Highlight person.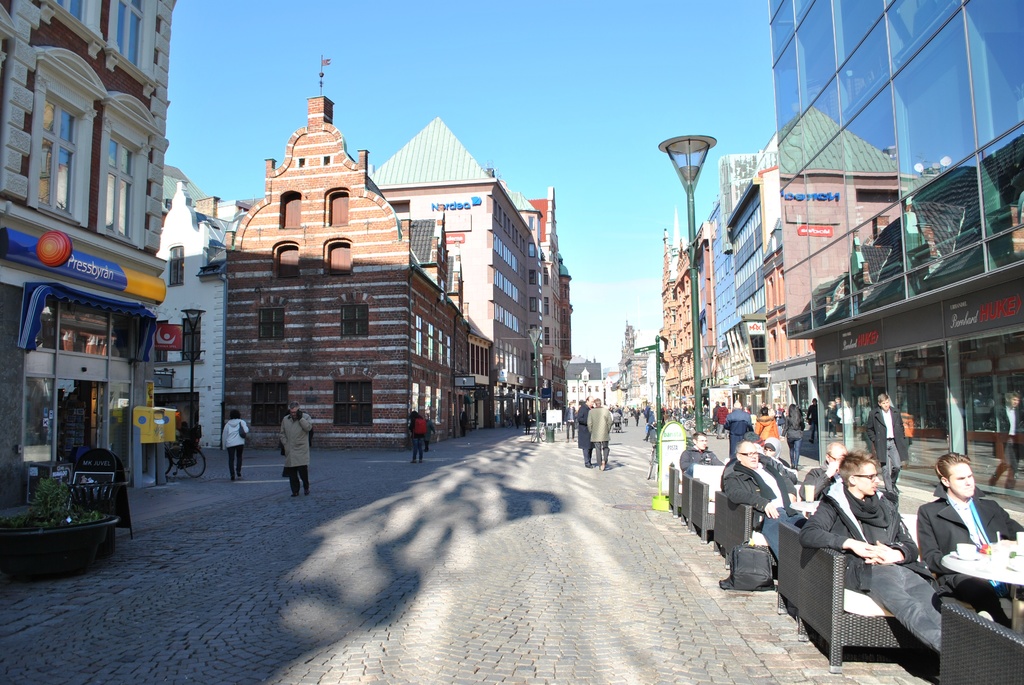
Highlighted region: 525 408 532 438.
